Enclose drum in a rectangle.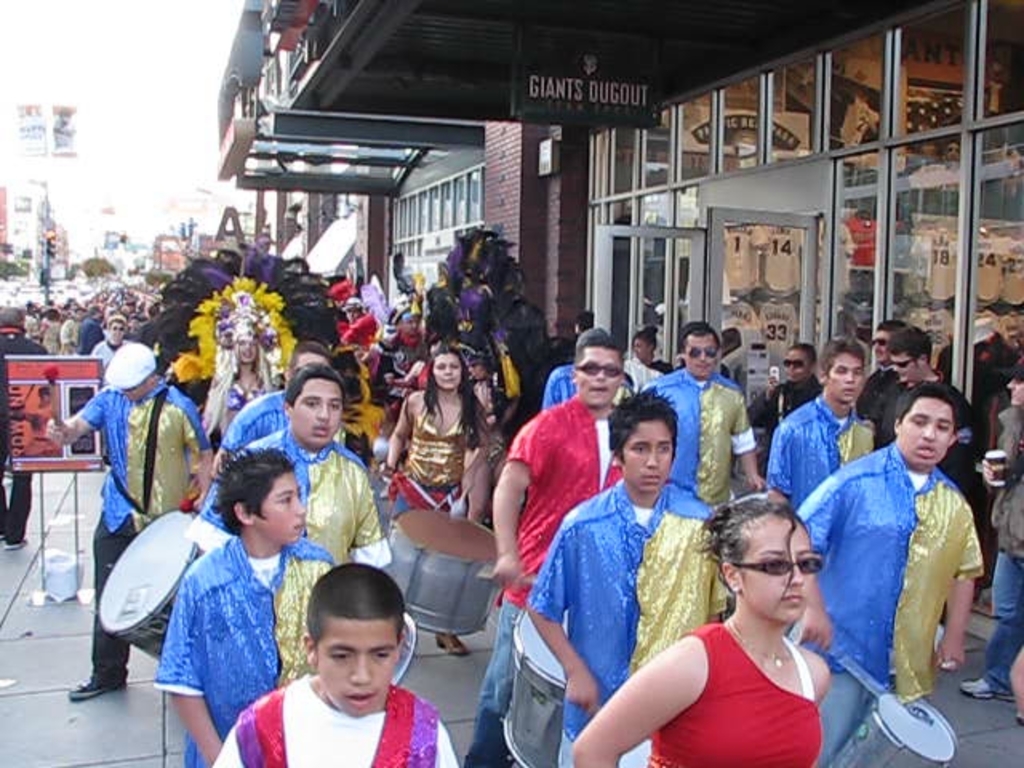
[x1=99, y1=509, x2=205, y2=661].
